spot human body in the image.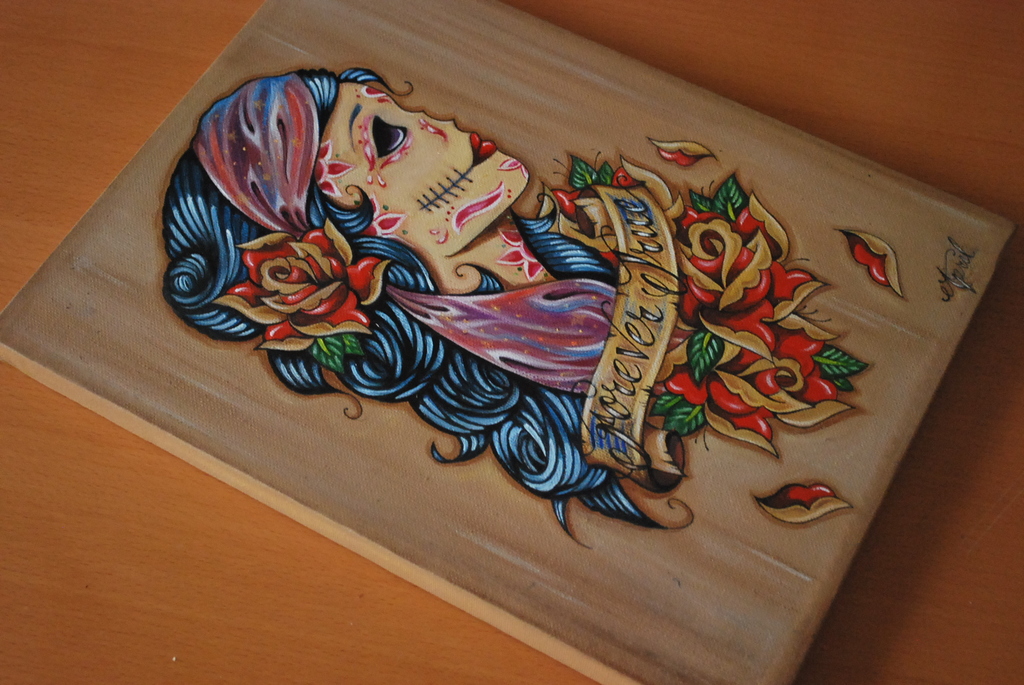
human body found at [x1=164, y1=62, x2=624, y2=553].
